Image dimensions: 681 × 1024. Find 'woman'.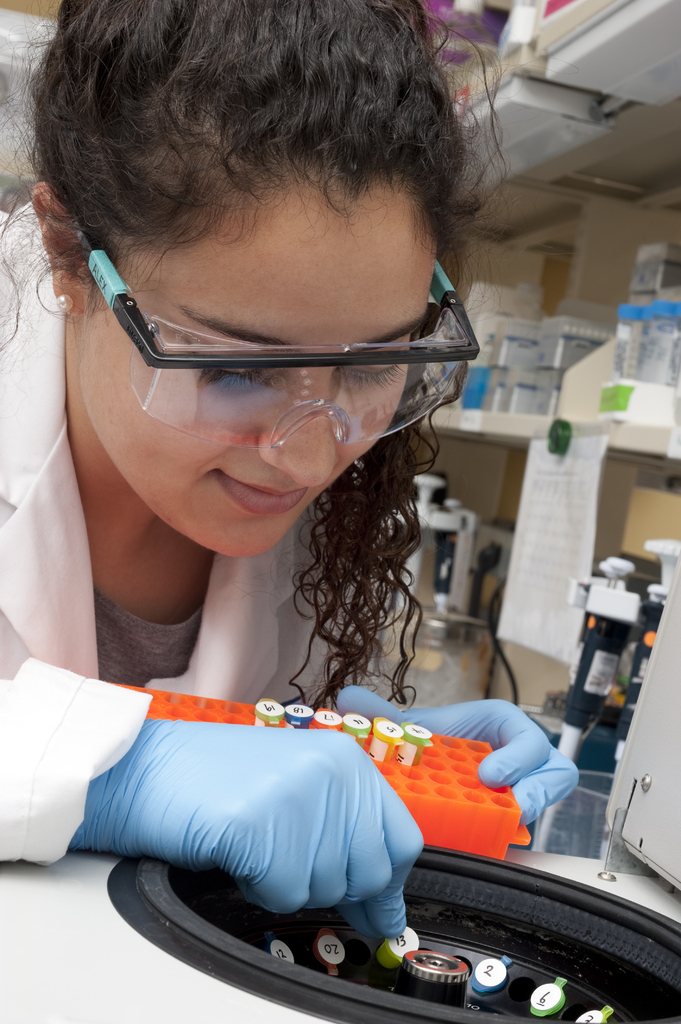
select_region(18, 52, 573, 1023).
